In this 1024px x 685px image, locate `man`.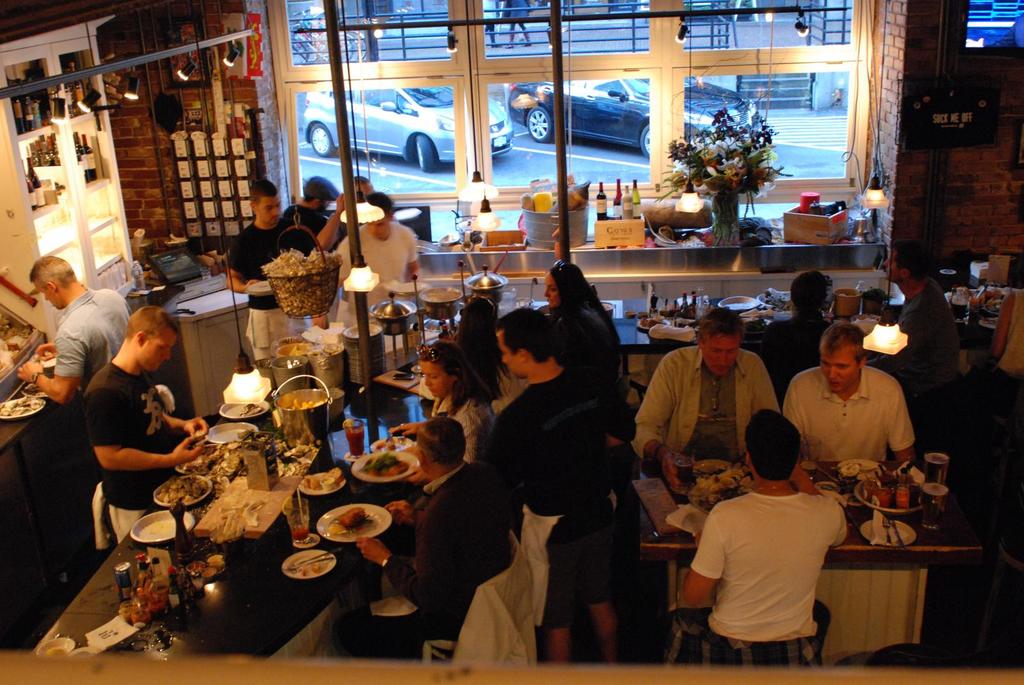
Bounding box: box(221, 189, 306, 370).
